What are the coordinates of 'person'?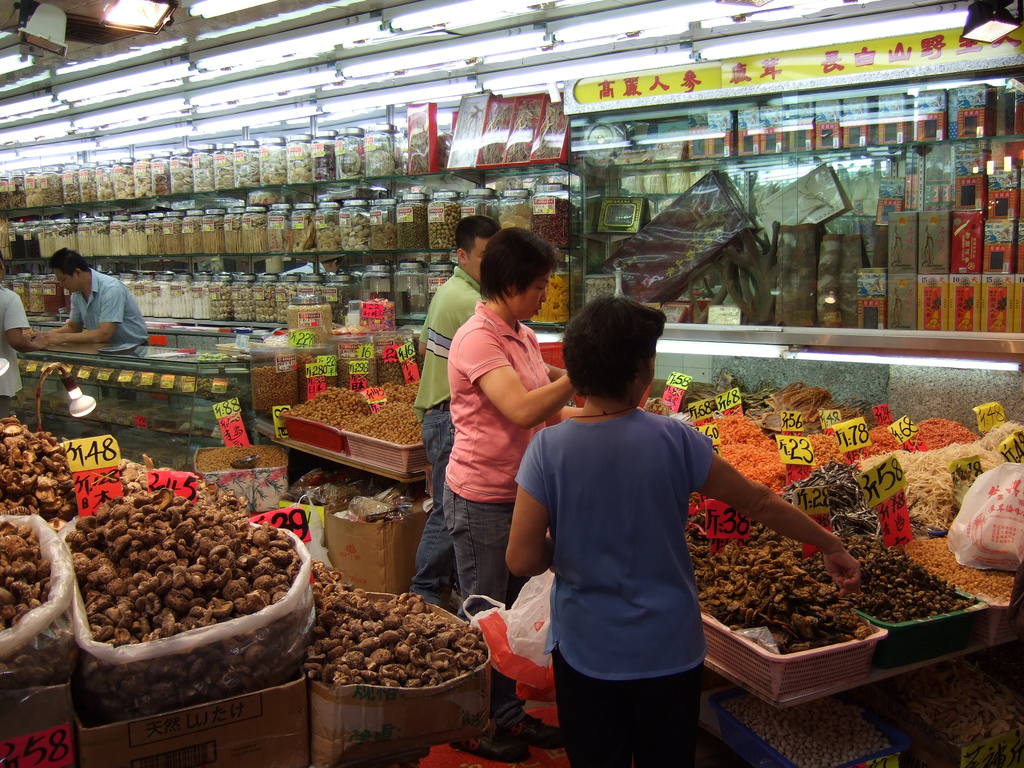
left=33, top=243, right=137, bottom=365.
